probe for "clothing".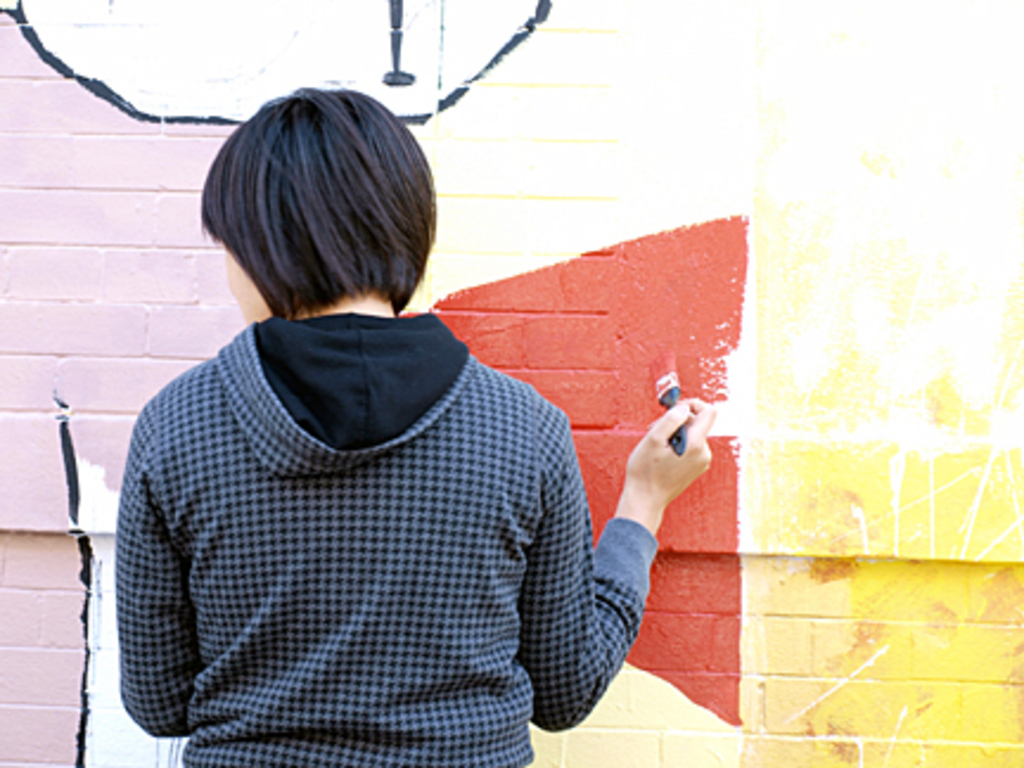
Probe result: {"left": 97, "top": 292, "right": 631, "bottom": 756}.
